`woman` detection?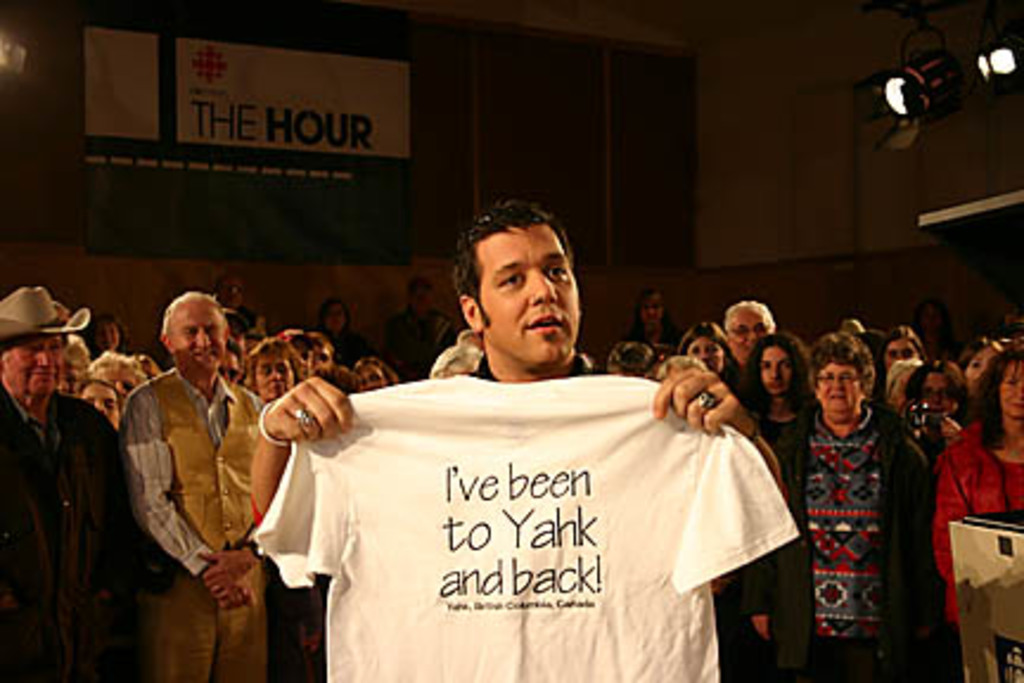
[left=47, top=330, right=85, bottom=387]
